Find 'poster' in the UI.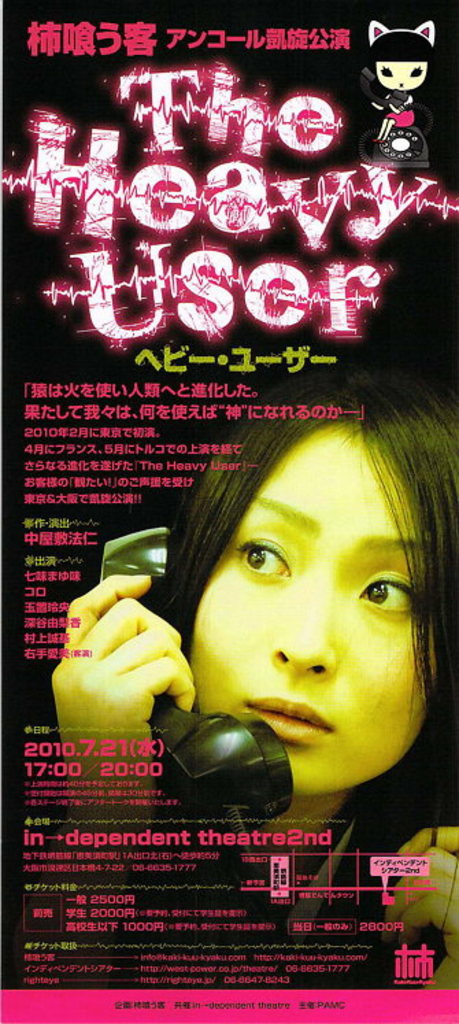
UI element at left=0, top=0, right=458, bottom=1023.
